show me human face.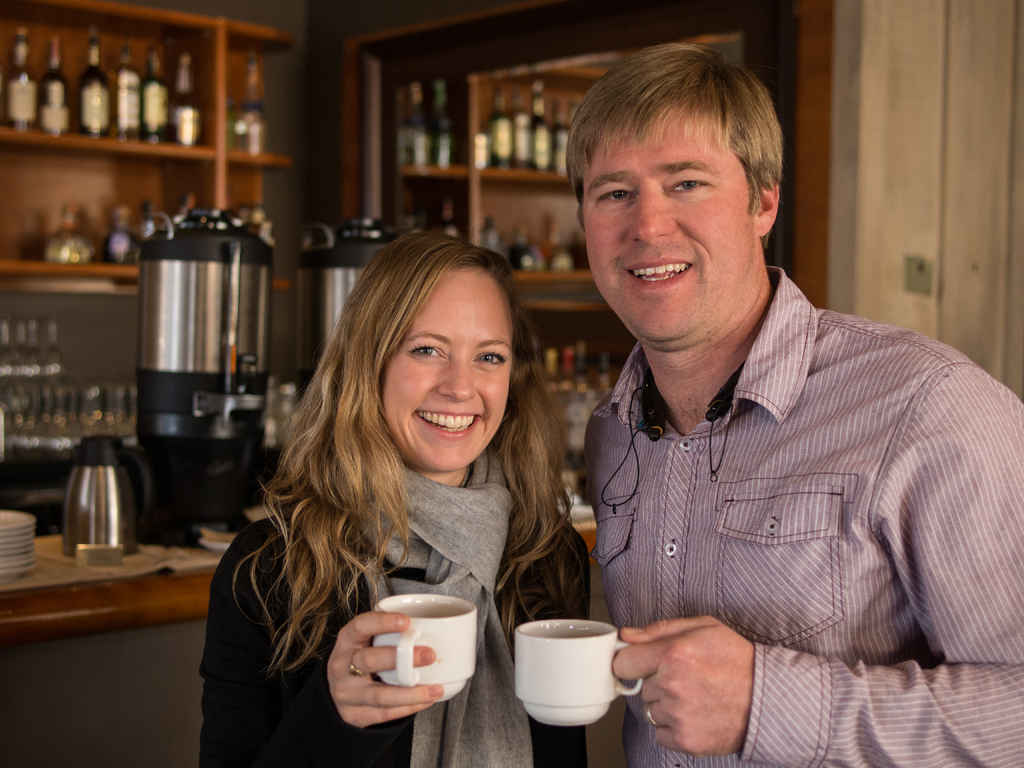
human face is here: <bbox>378, 273, 516, 474</bbox>.
